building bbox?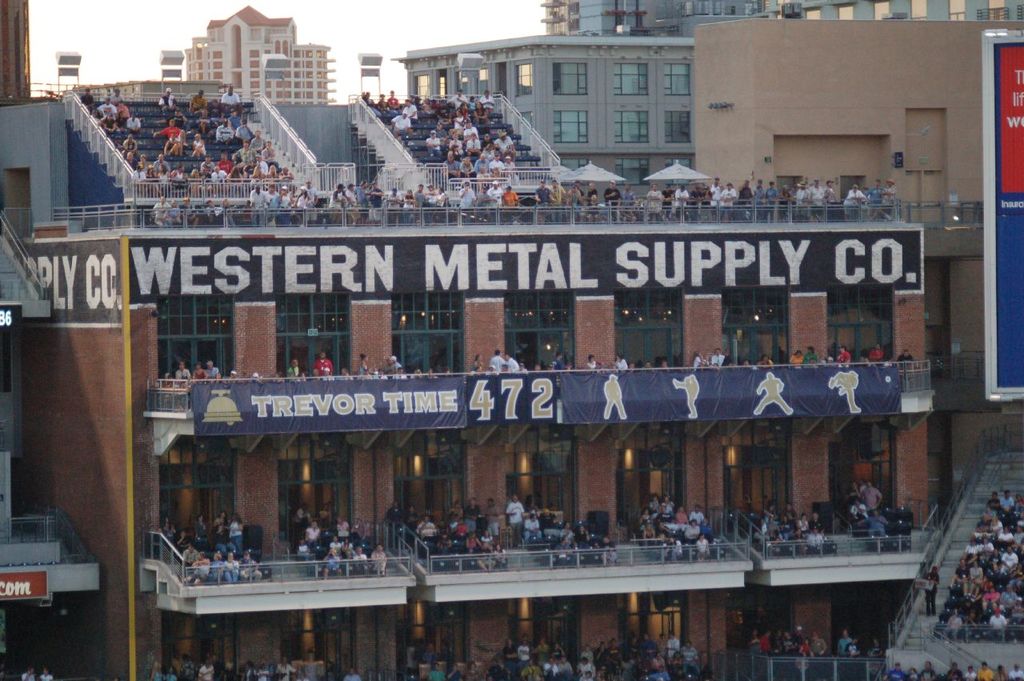
<box>186,6,339,103</box>
